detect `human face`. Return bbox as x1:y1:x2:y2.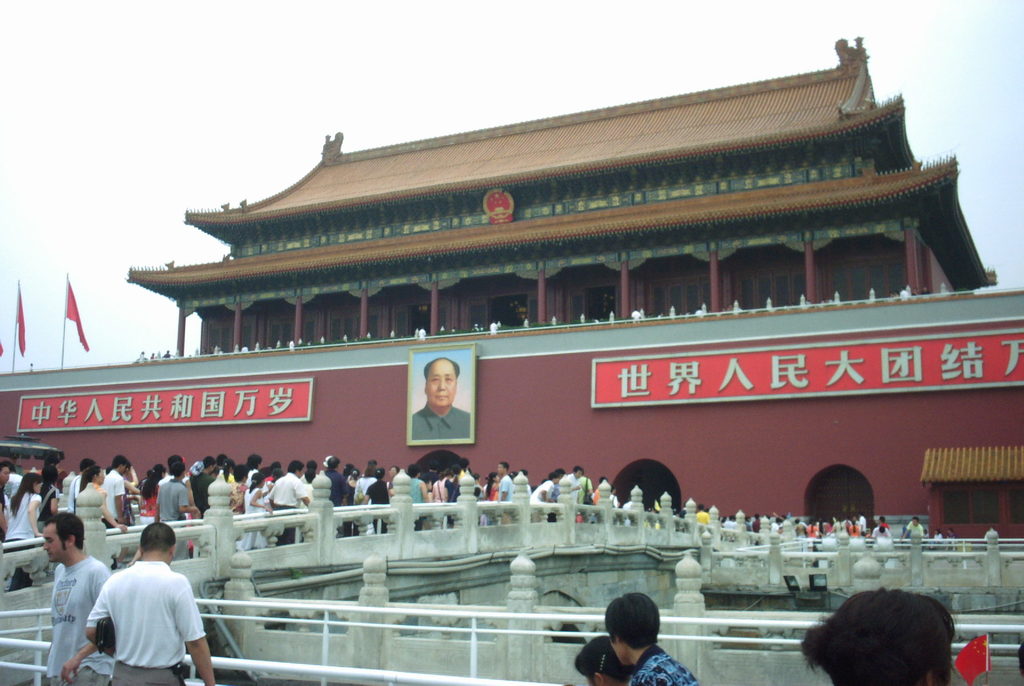
493:457:506:479.
